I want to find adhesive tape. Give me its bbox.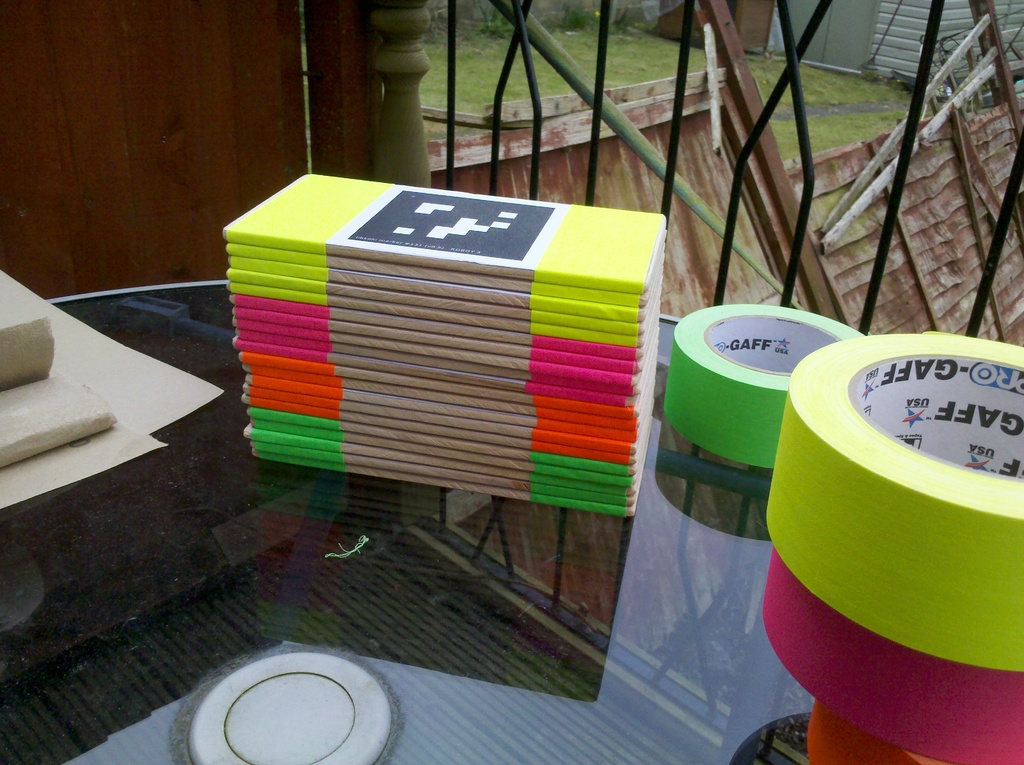
bbox=[764, 329, 1023, 672].
